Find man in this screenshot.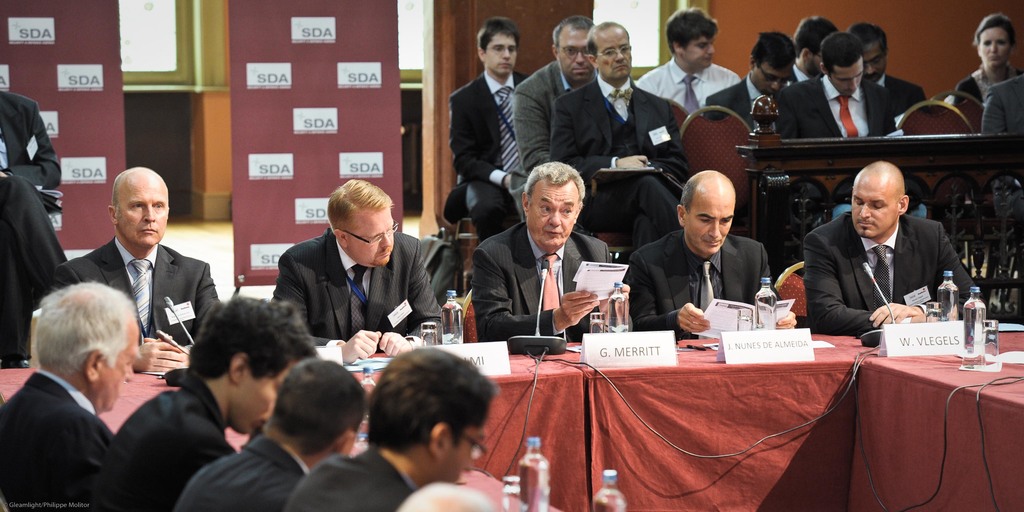
The bounding box for man is bbox(99, 298, 316, 511).
